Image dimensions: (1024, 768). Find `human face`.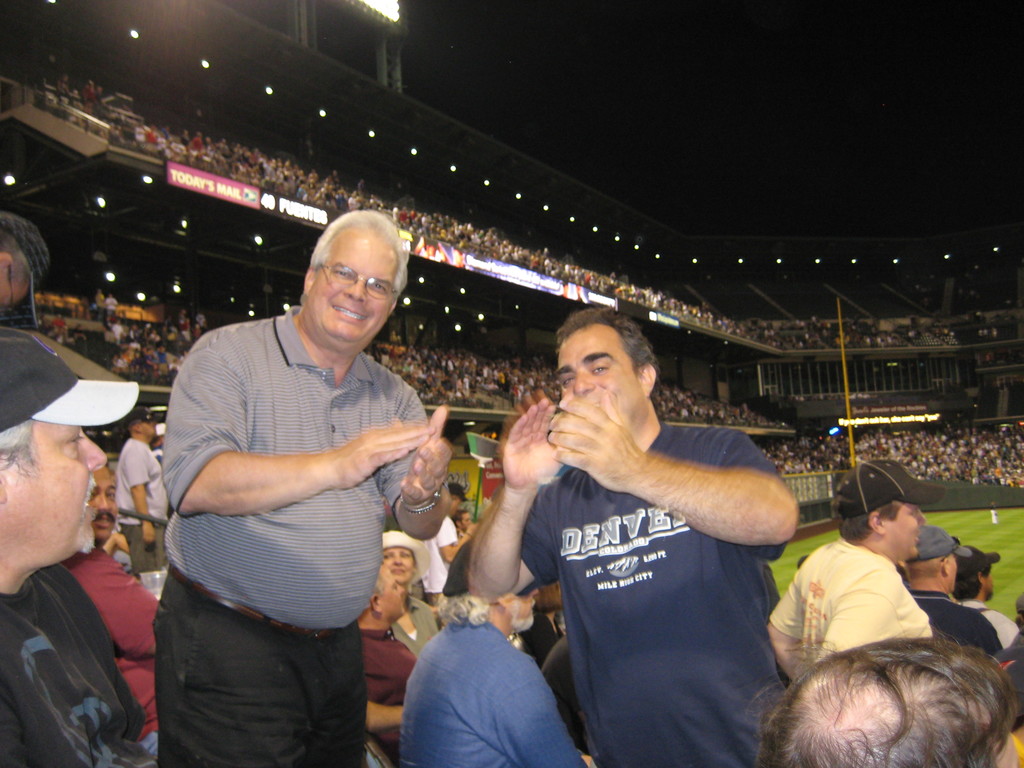
box=[141, 421, 156, 433].
